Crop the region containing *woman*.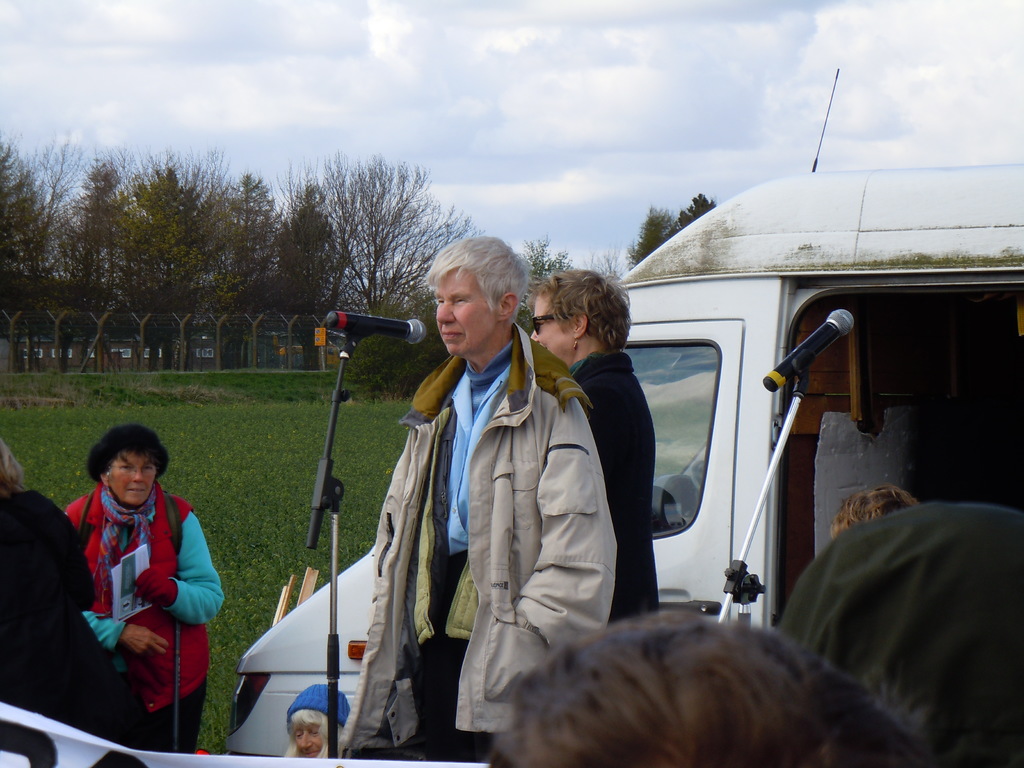
Crop region: [281,687,350,758].
